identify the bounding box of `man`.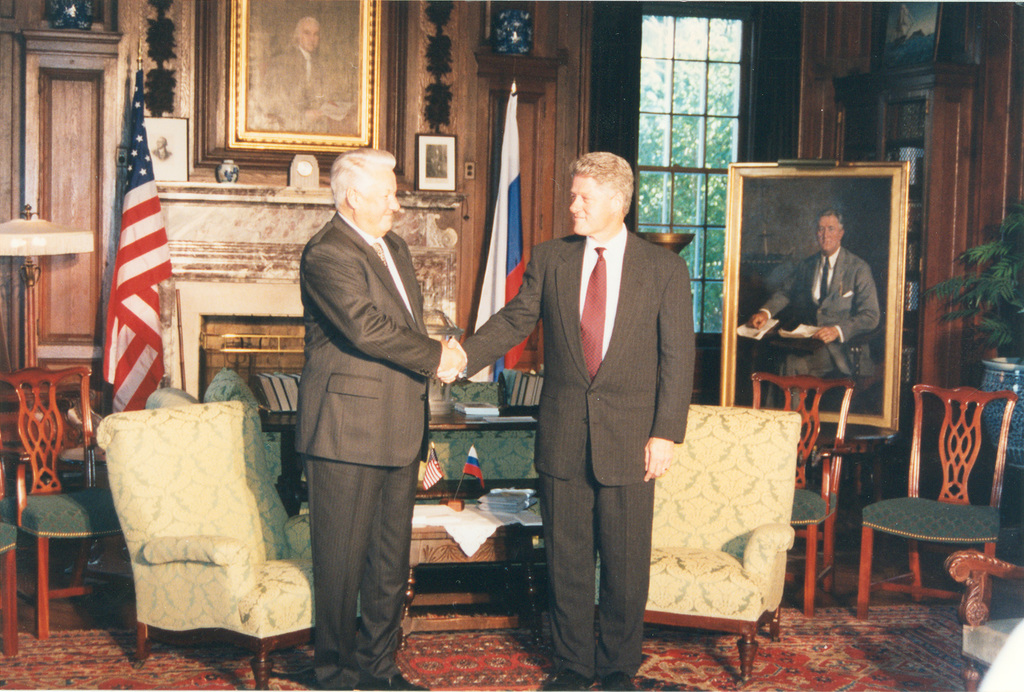
box(270, 19, 328, 126).
